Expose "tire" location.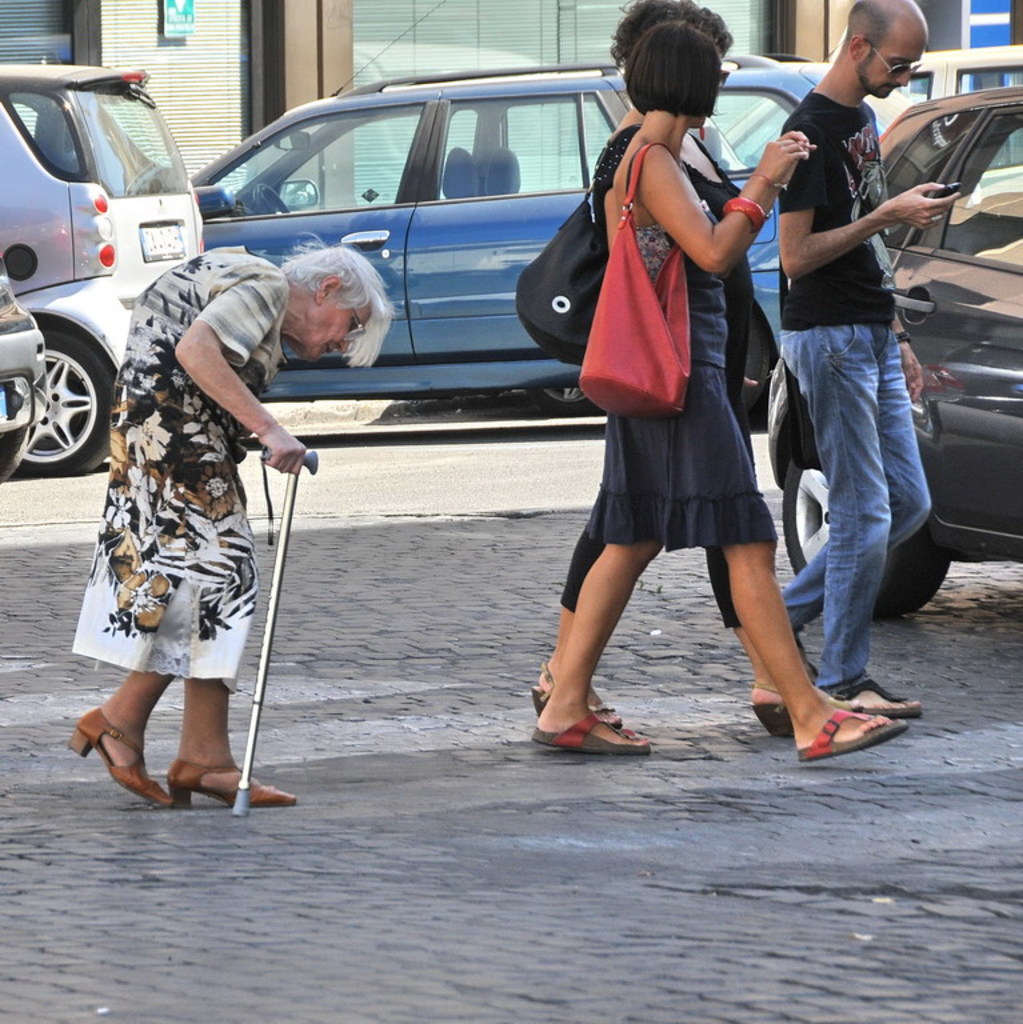
Exposed at x1=0 y1=431 x2=36 y2=480.
